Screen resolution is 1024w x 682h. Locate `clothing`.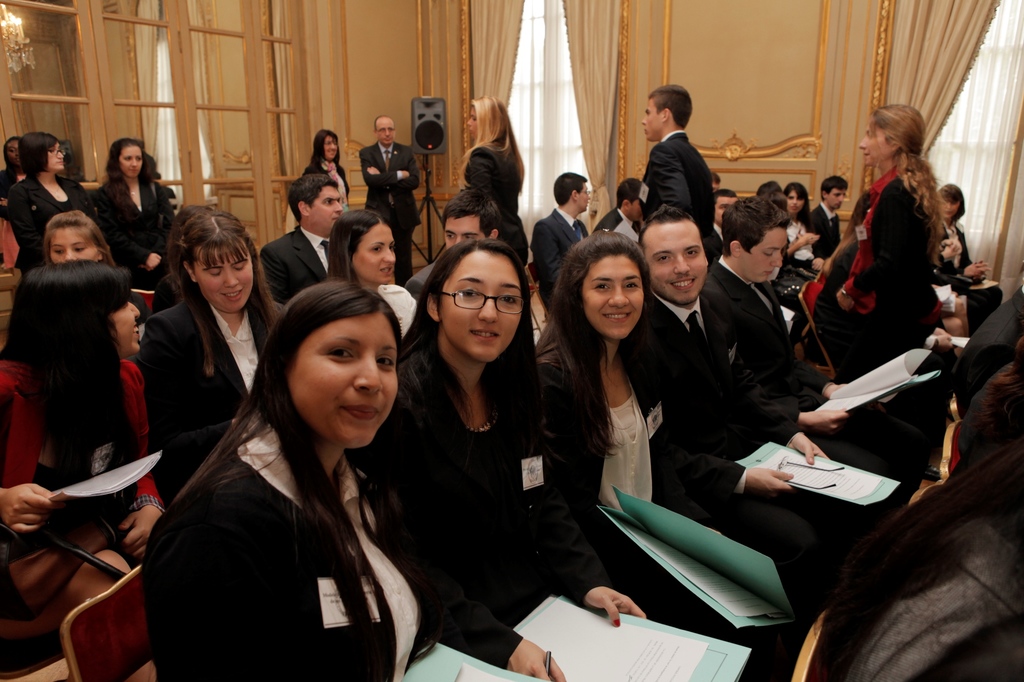
767:253:810:290.
